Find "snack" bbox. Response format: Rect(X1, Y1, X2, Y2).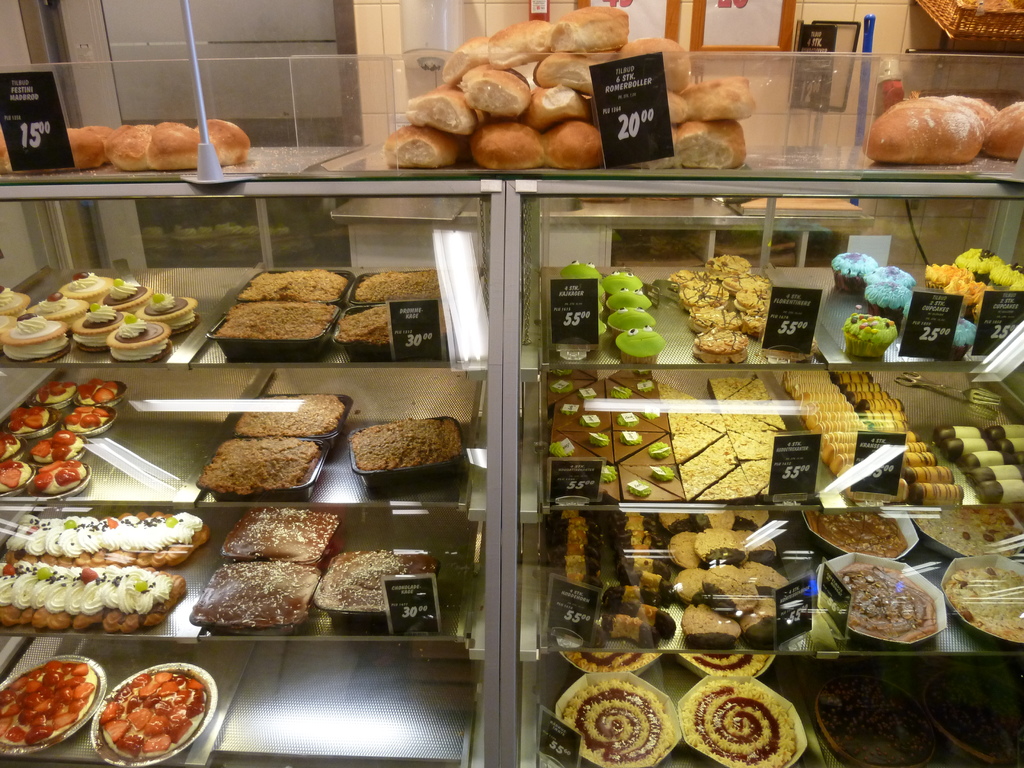
Rect(694, 328, 750, 360).
